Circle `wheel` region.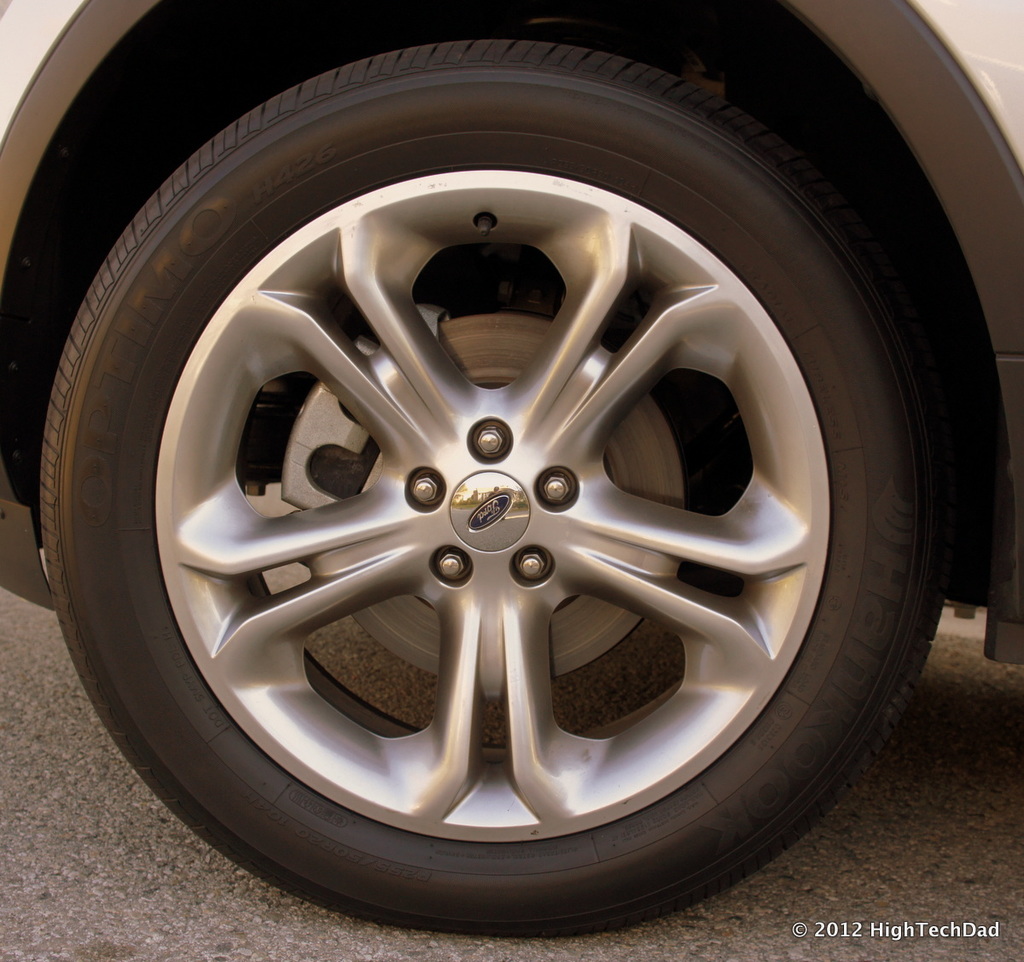
Region: (x1=32, y1=19, x2=954, y2=942).
